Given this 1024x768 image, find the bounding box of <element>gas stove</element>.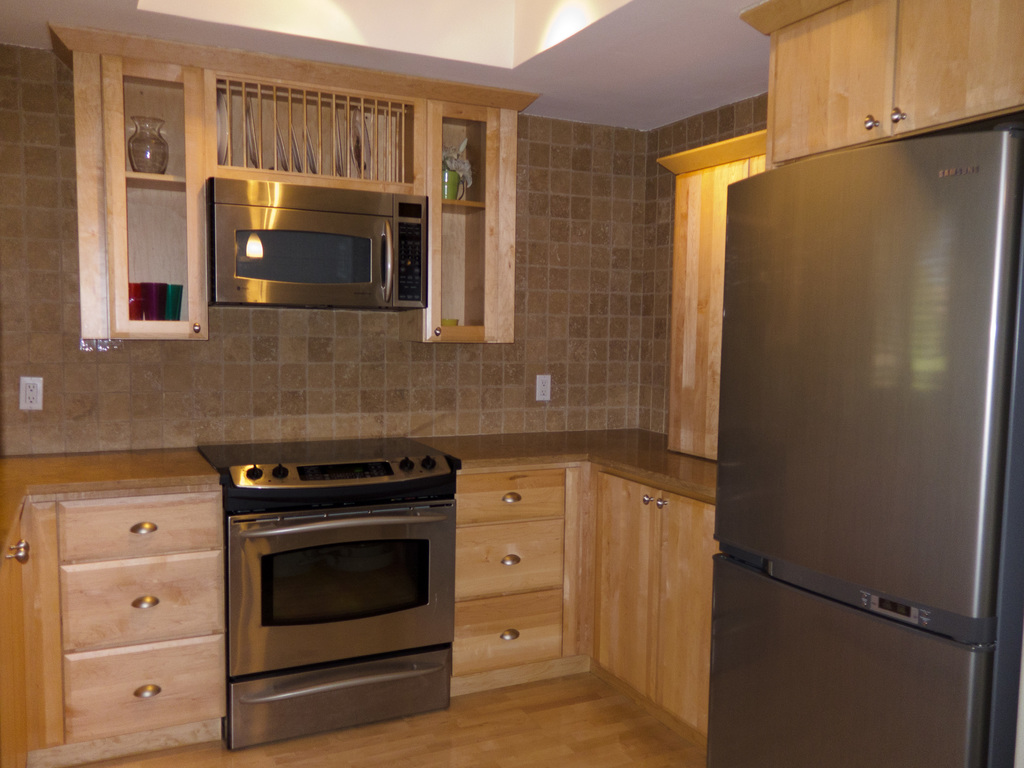
rect(200, 429, 438, 470).
